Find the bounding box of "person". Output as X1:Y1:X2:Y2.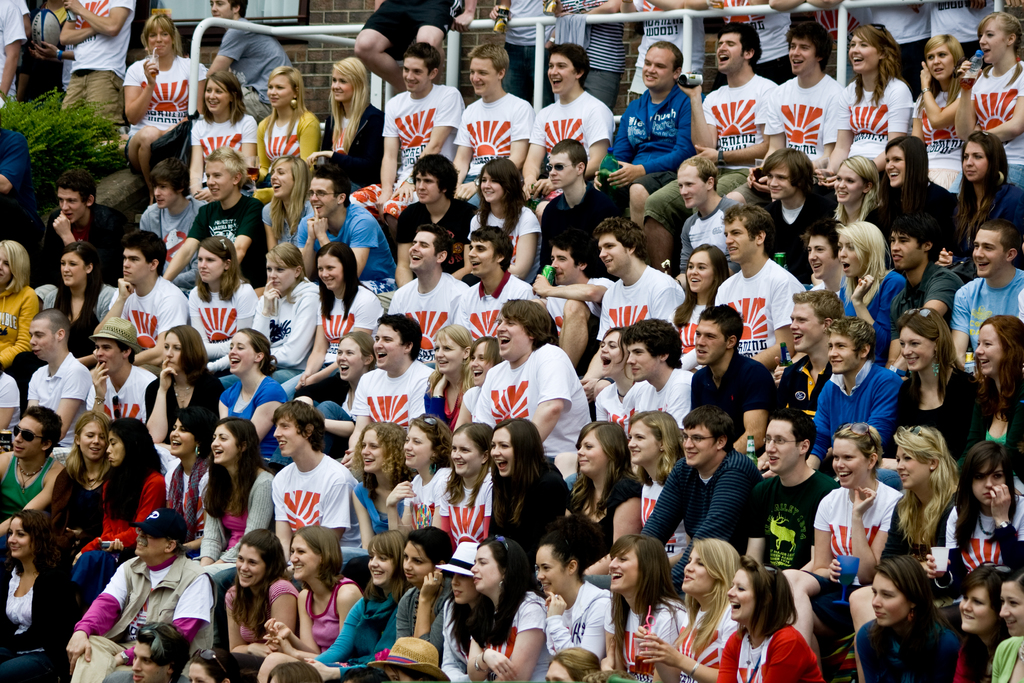
932:0:987:69.
